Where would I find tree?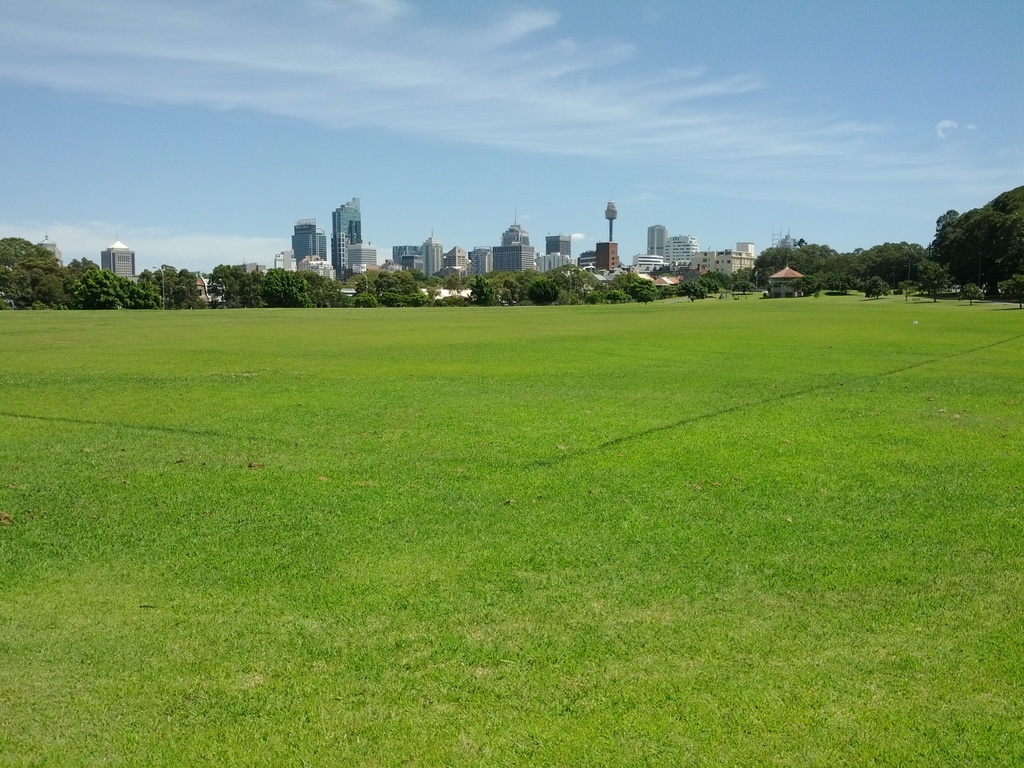
At 724 265 756 281.
